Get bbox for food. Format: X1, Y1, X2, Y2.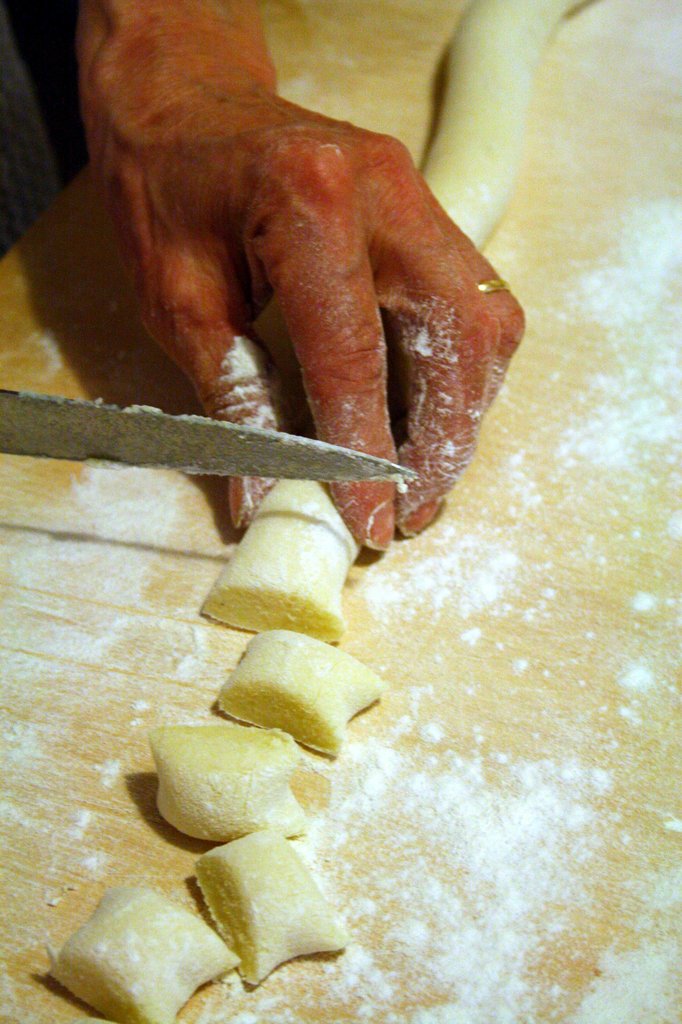
221, 633, 396, 750.
